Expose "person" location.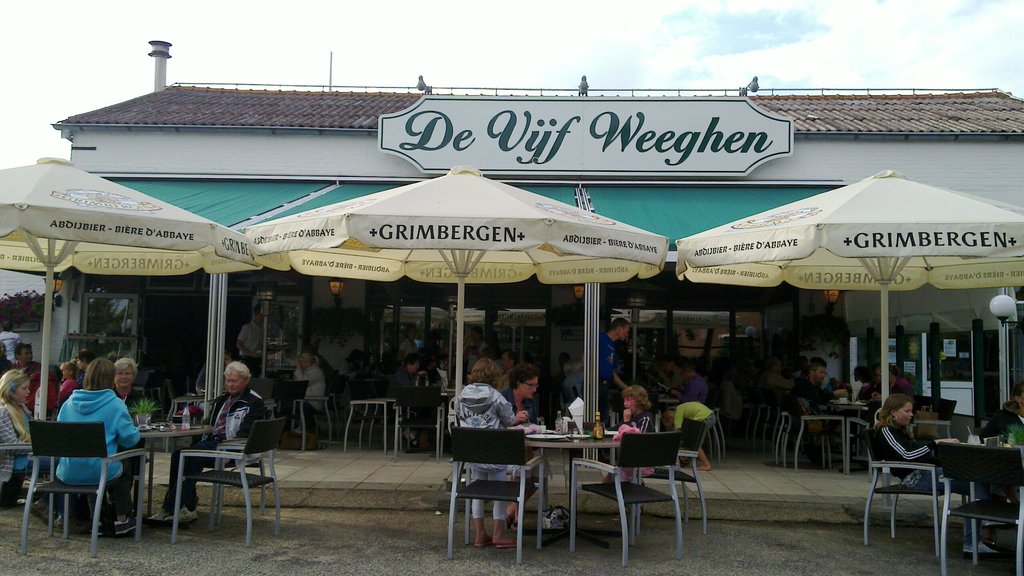
Exposed at {"left": 10, "top": 340, "right": 47, "bottom": 406}.
